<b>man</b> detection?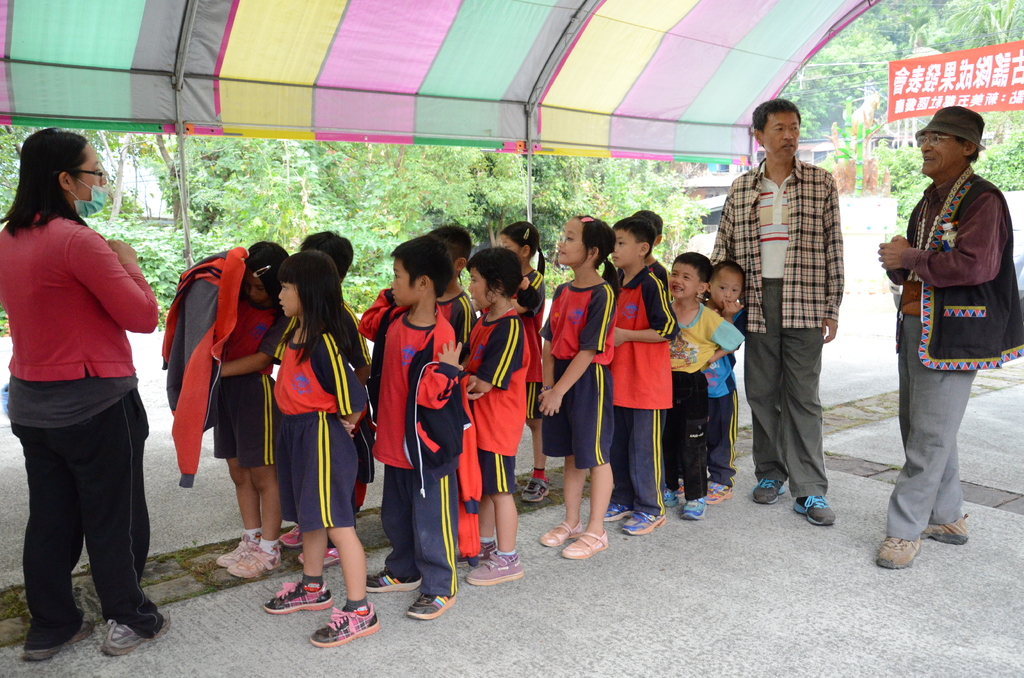
707, 99, 845, 528
